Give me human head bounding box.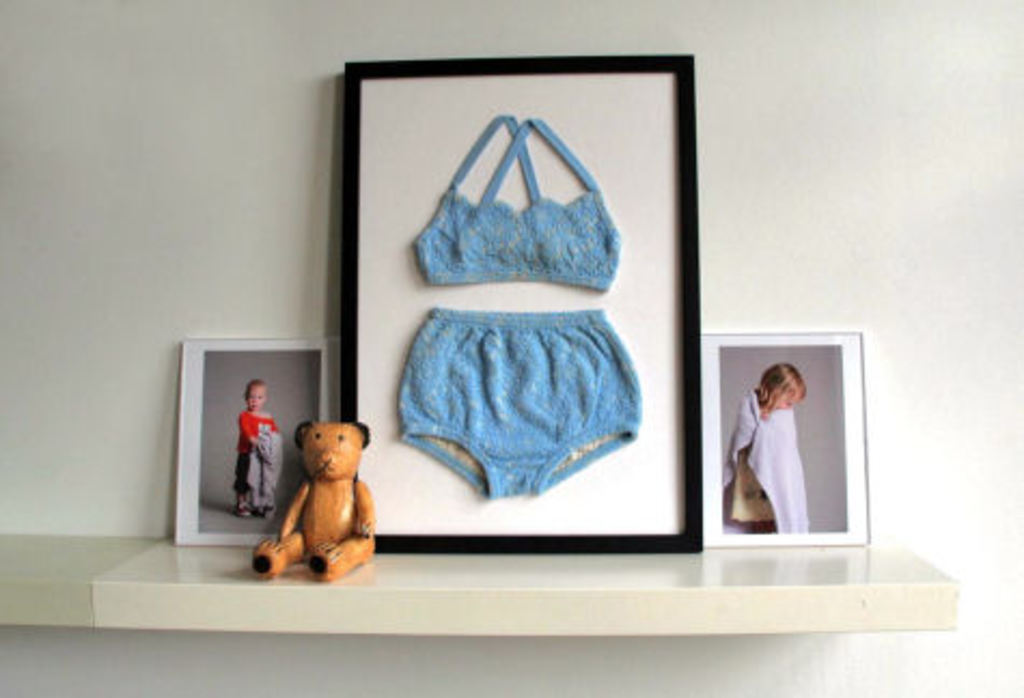
locate(244, 381, 265, 414).
